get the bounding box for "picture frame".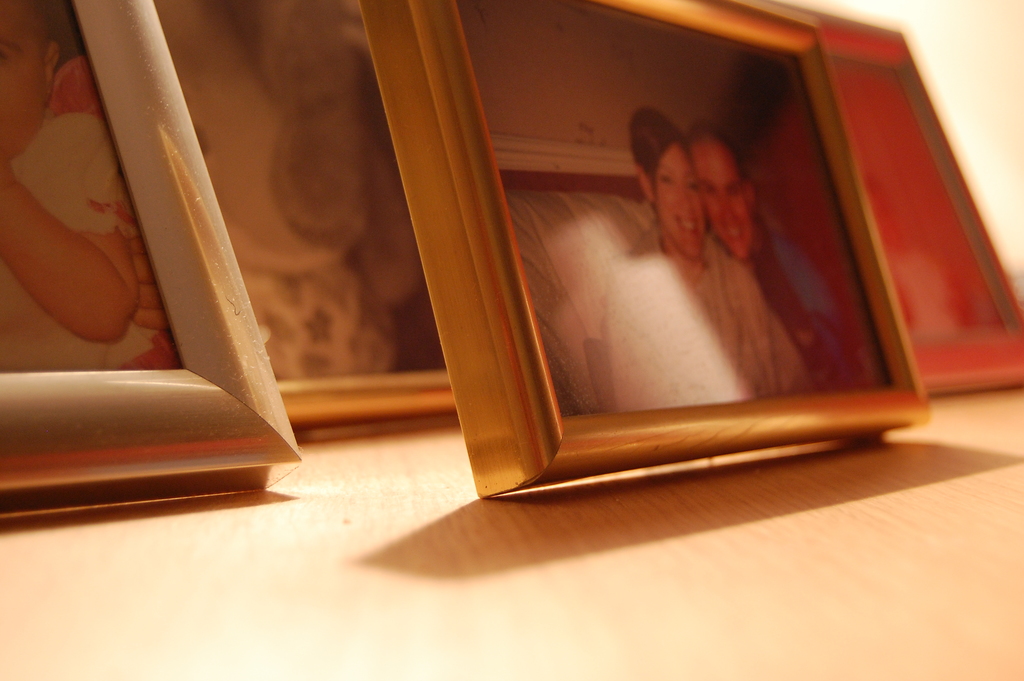
crop(811, 10, 1023, 398).
